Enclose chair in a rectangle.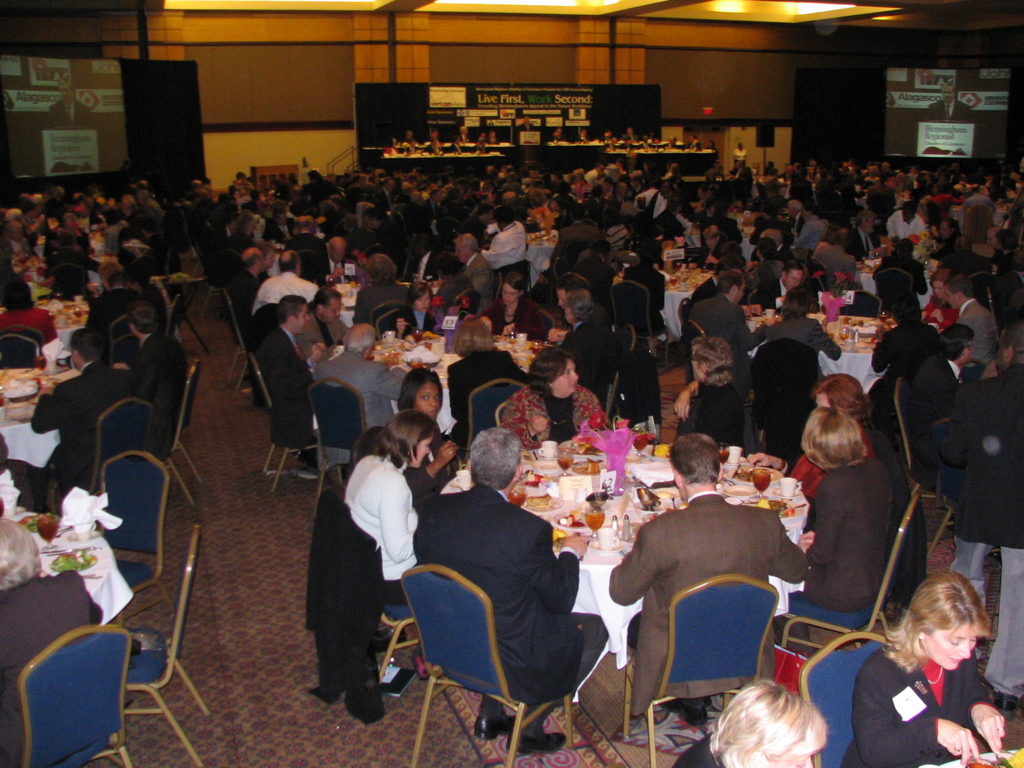
detection(326, 495, 424, 703).
